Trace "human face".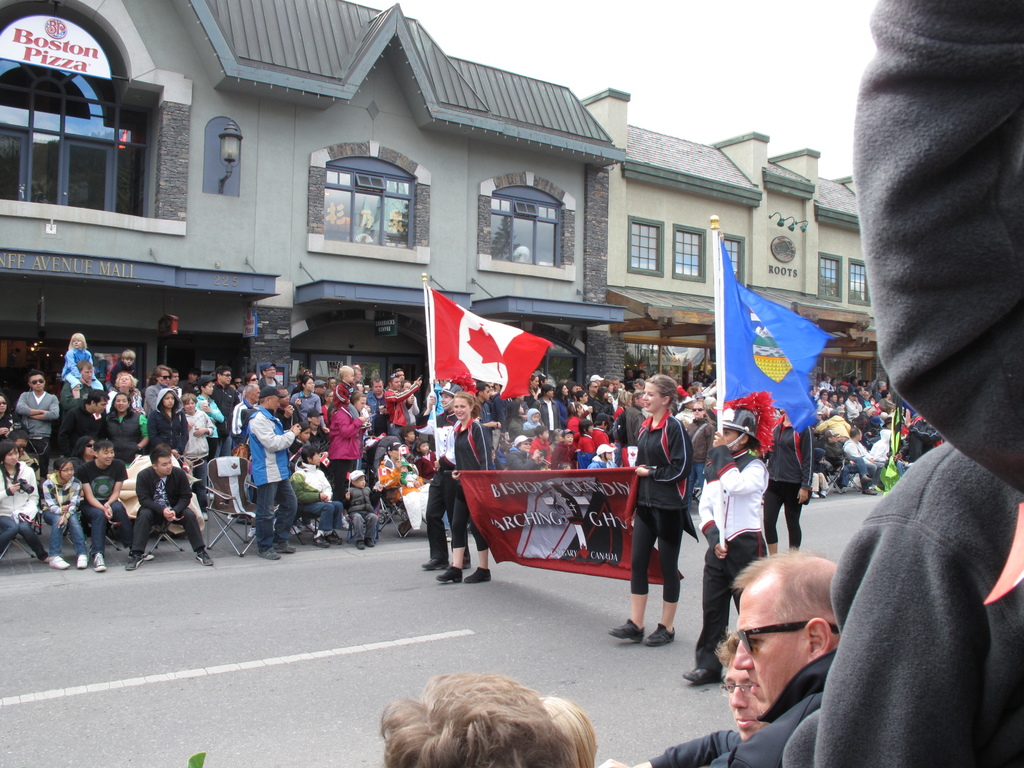
Traced to (120, 355, 134, 371).
